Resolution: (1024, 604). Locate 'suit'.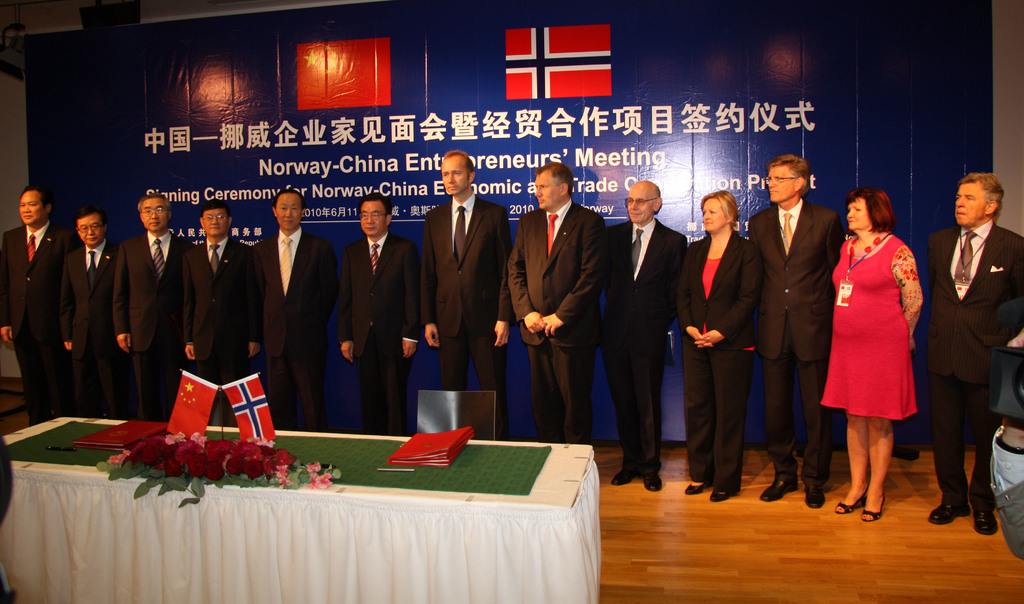
bbox(178, 237, 249, 427).
